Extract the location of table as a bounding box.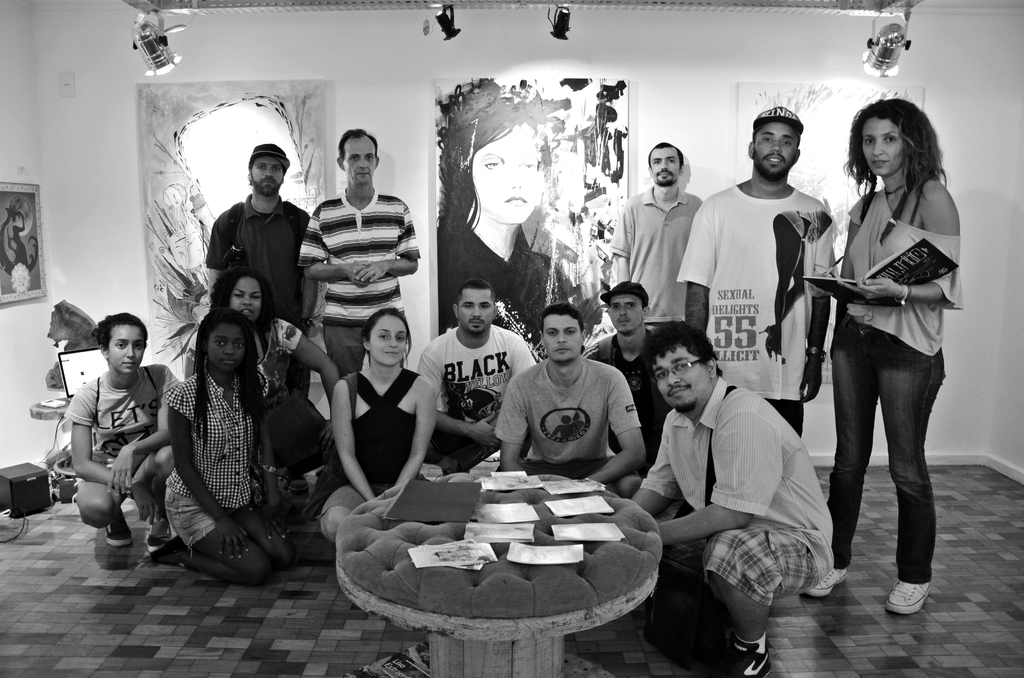
32 394 70 476.
